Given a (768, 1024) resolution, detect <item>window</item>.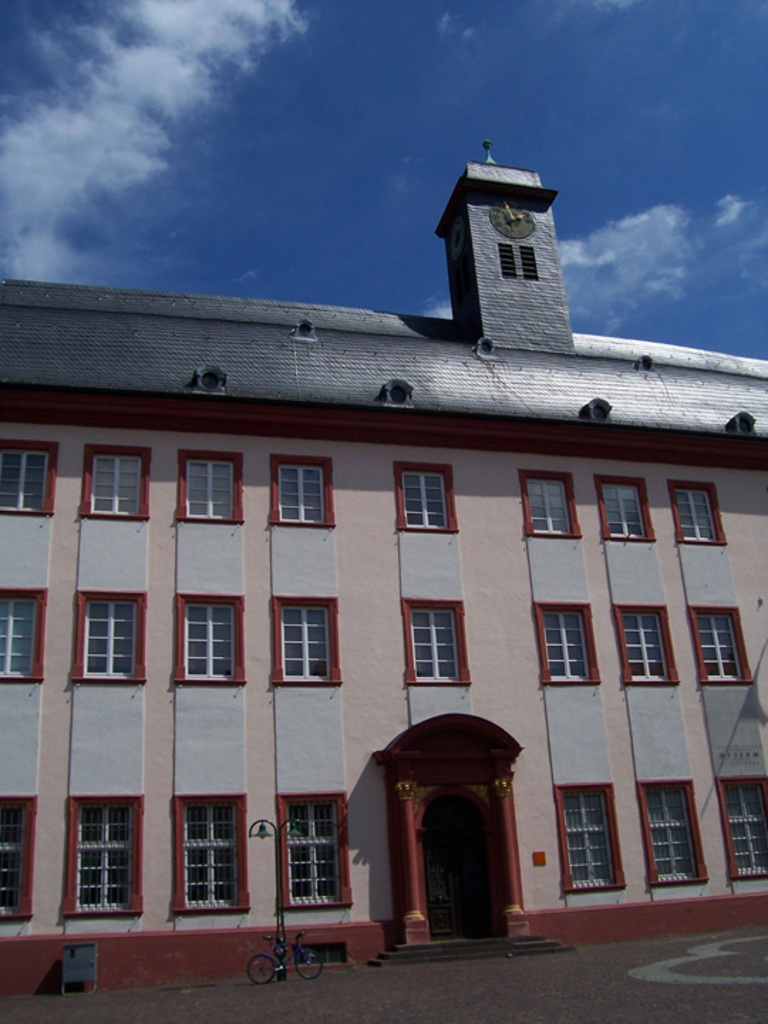
720/778/767/875.
